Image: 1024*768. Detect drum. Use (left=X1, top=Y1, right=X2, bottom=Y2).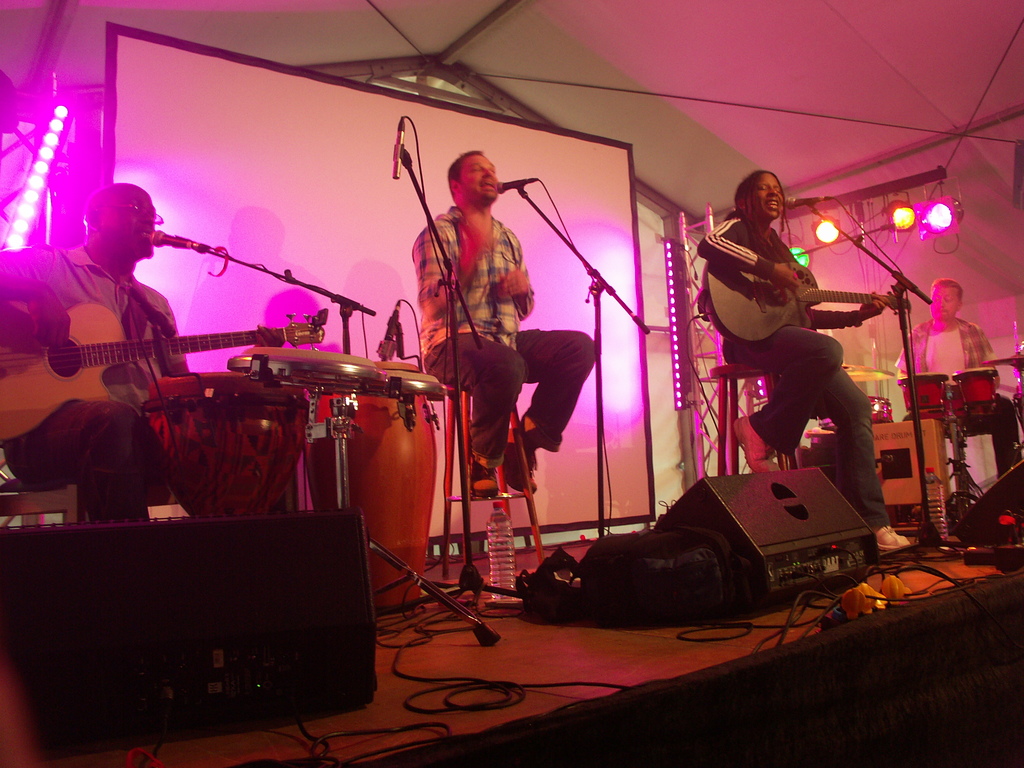
(left=308, top=362, right=440, bottom=614).
